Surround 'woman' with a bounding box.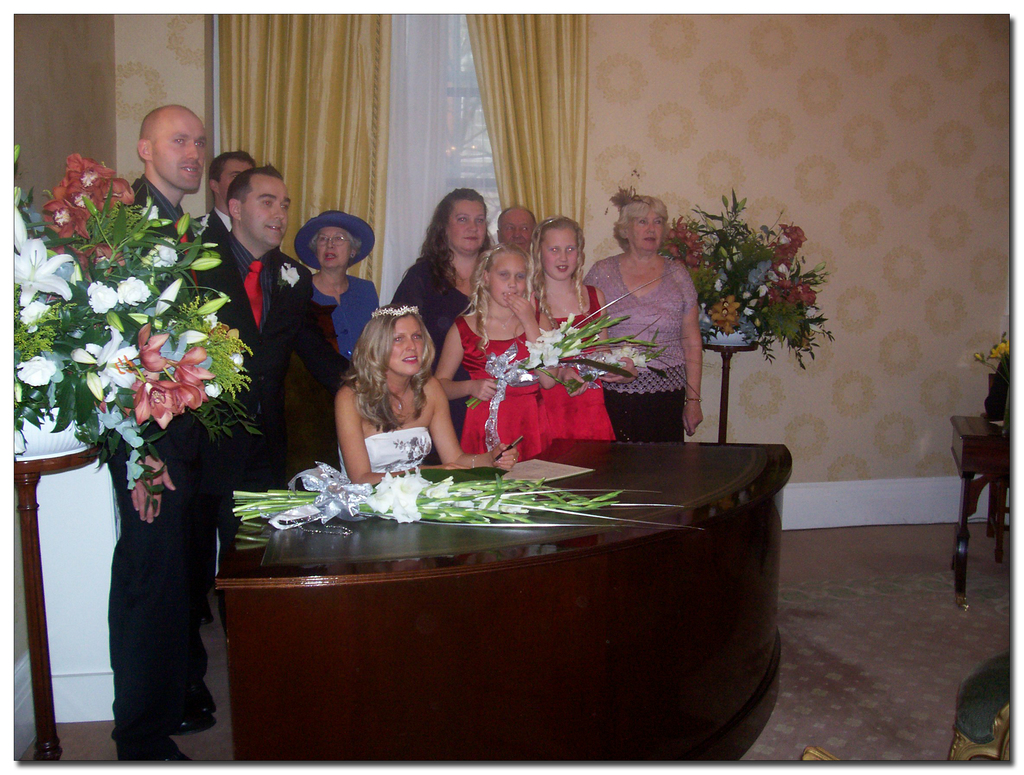
l=567, t=194, r=712, b=451.
